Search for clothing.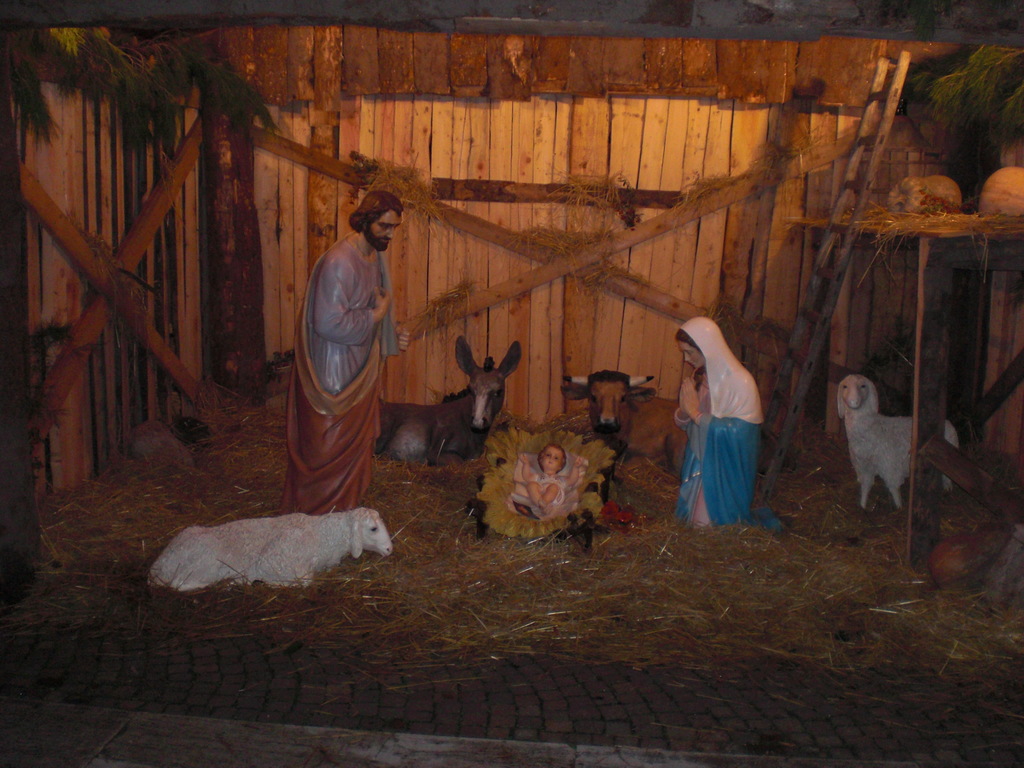
Found at x1=283, y1=232, x2=401, y2=515.
